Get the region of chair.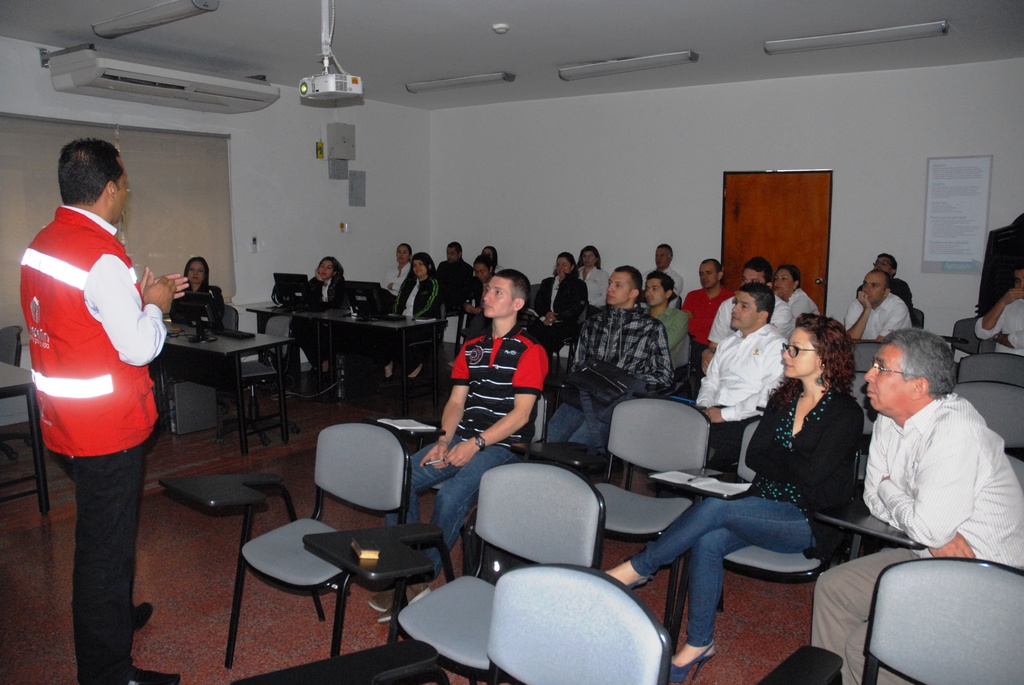
select_region(755, 370, 881, 443).
